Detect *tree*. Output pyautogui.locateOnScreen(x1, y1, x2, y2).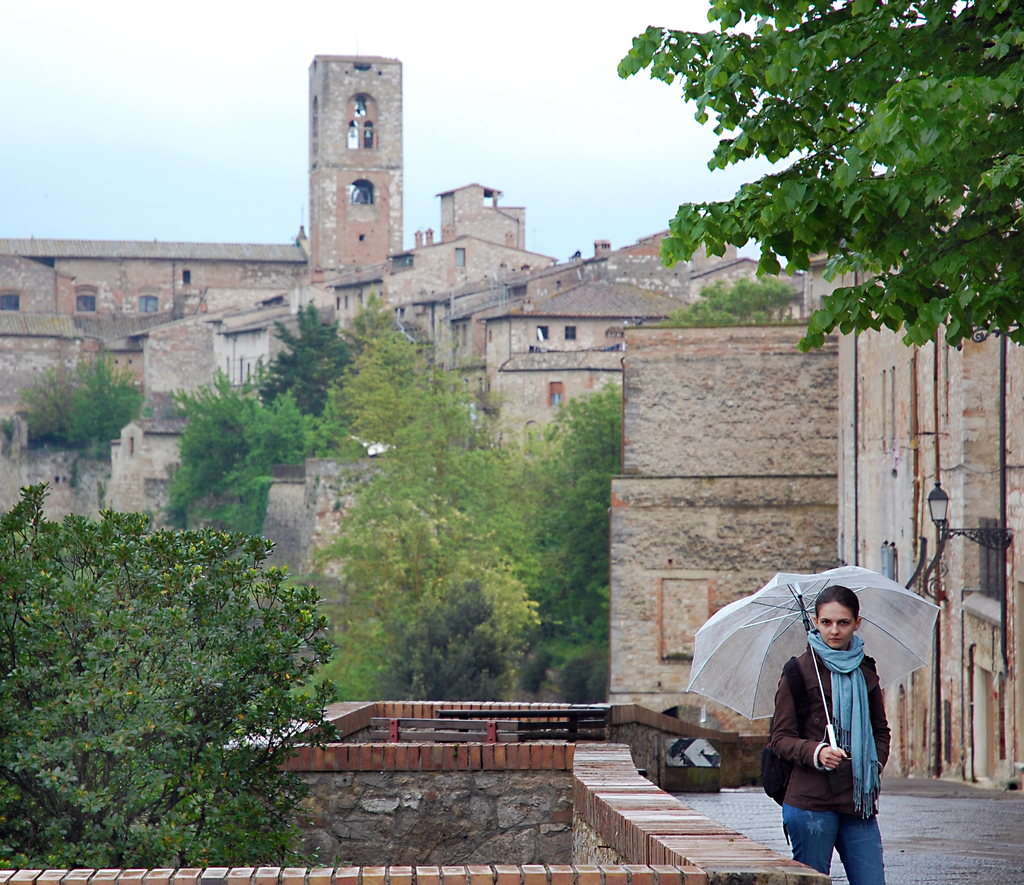
pyautogui.locateOnScreen(496, 376, 634, 644).
